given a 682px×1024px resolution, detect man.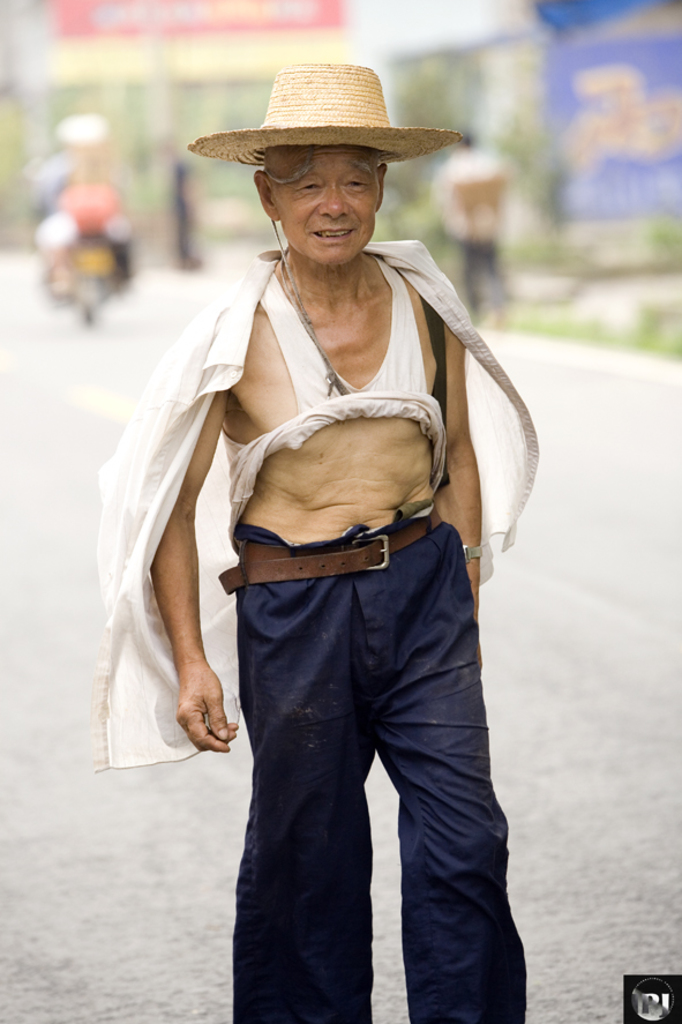
113 52 530 1023.
